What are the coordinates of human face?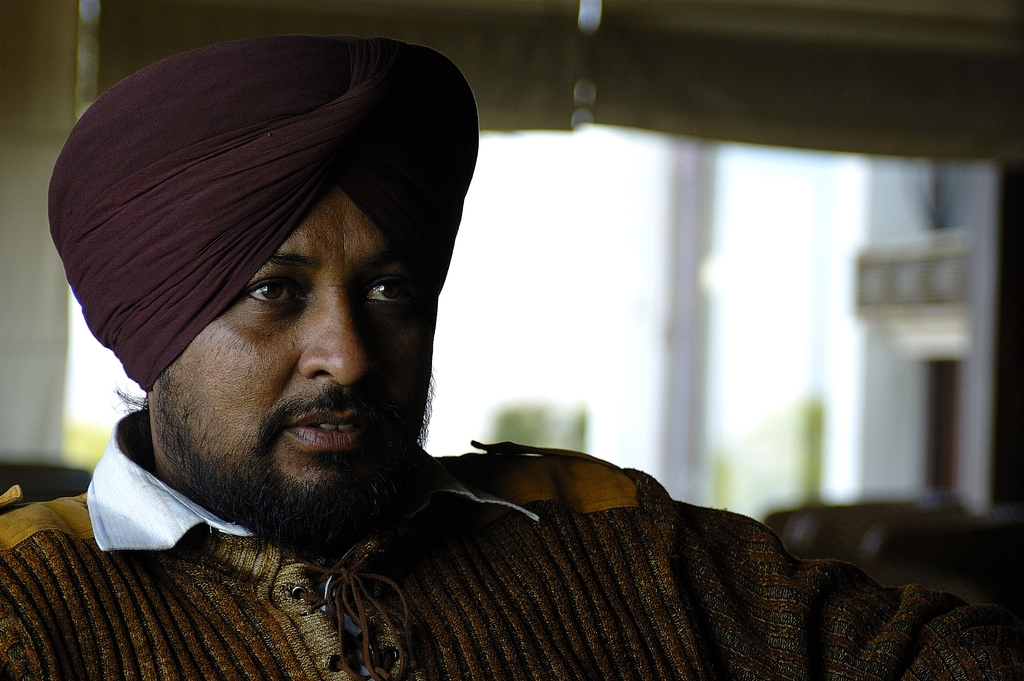
<region>152, 185, 425, 500</region>.
